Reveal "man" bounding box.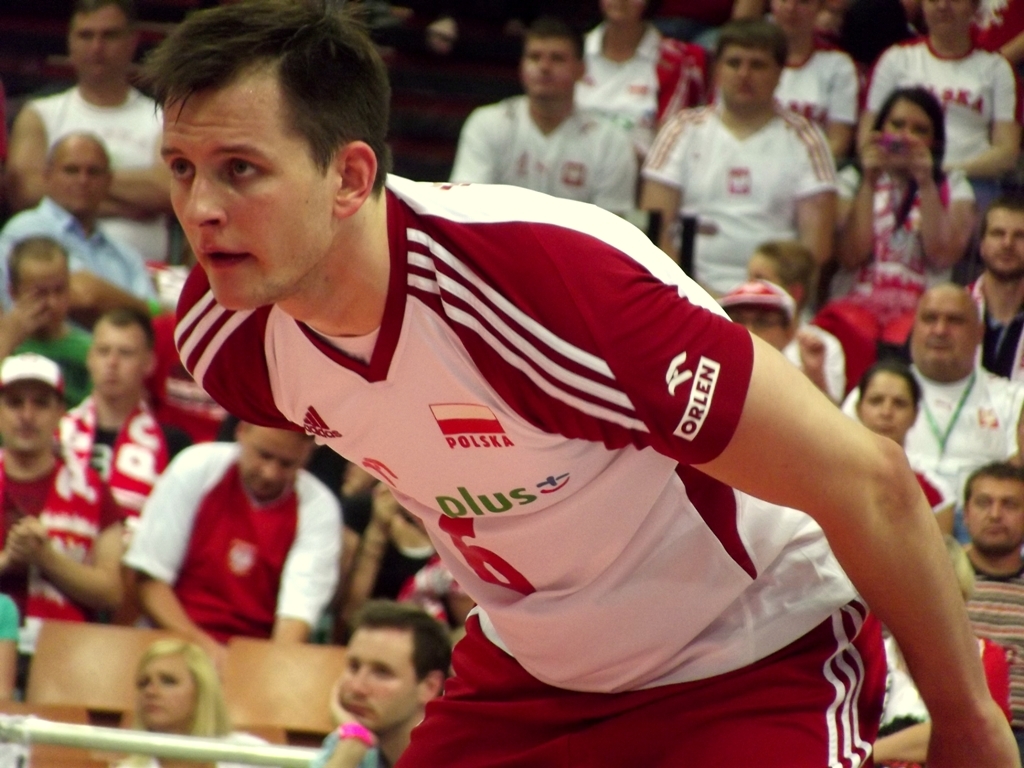
Revealed: Rect(575, 0, 708, 151).
